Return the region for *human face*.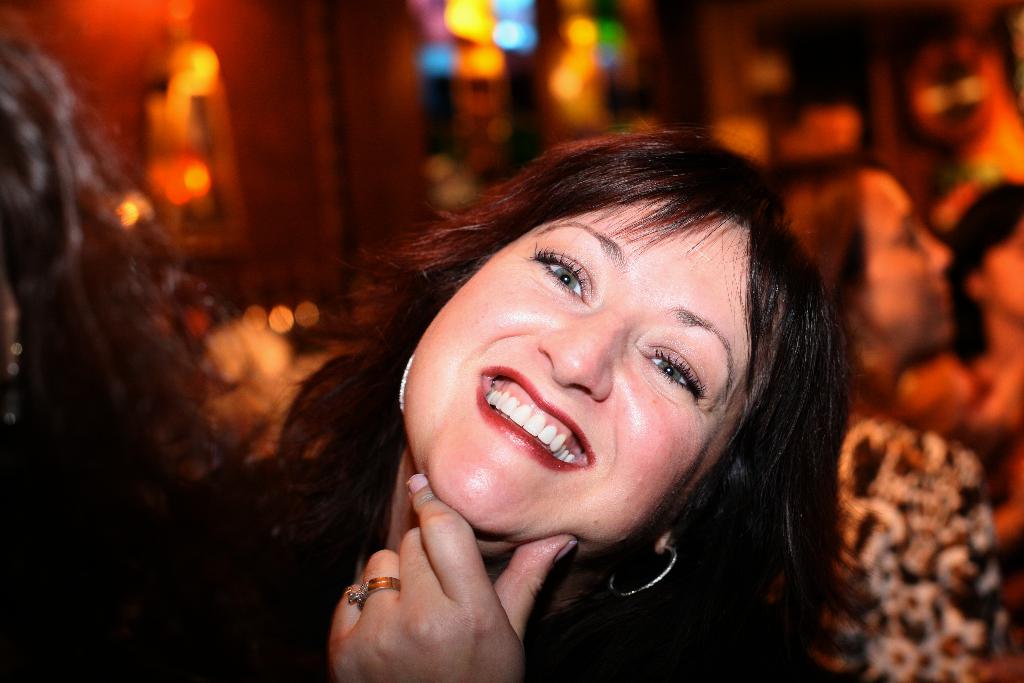
[left=852, top=168, right=948, bottom=348].
